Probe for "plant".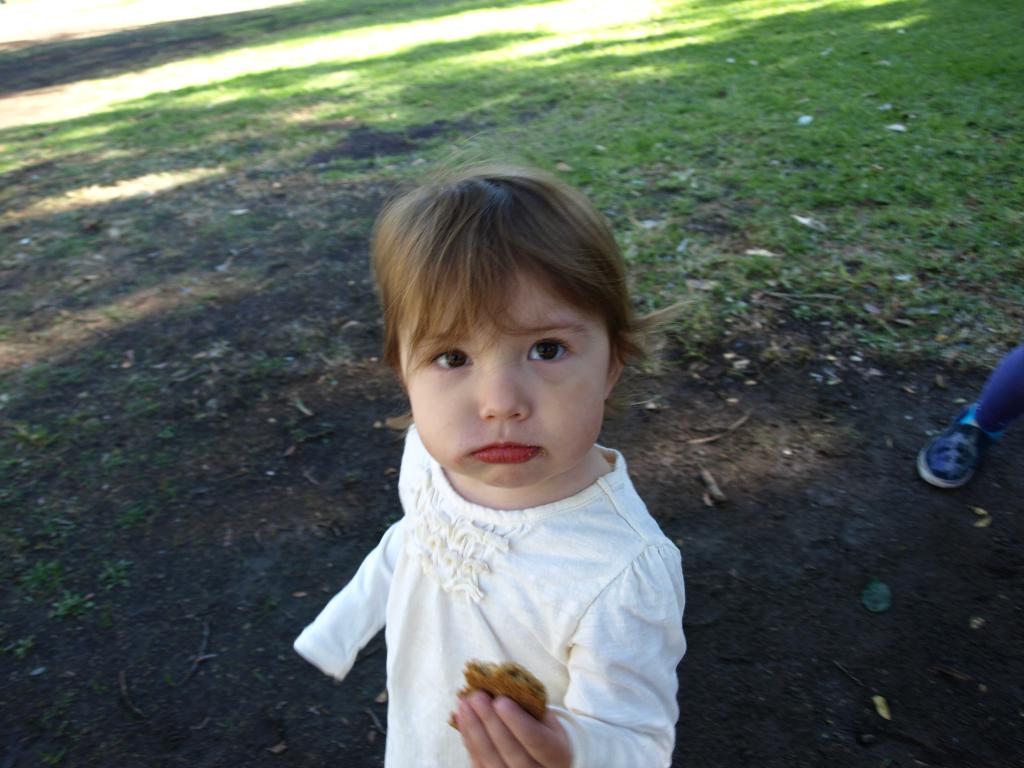
Probe result: locate(25, 562, 62, 594).
